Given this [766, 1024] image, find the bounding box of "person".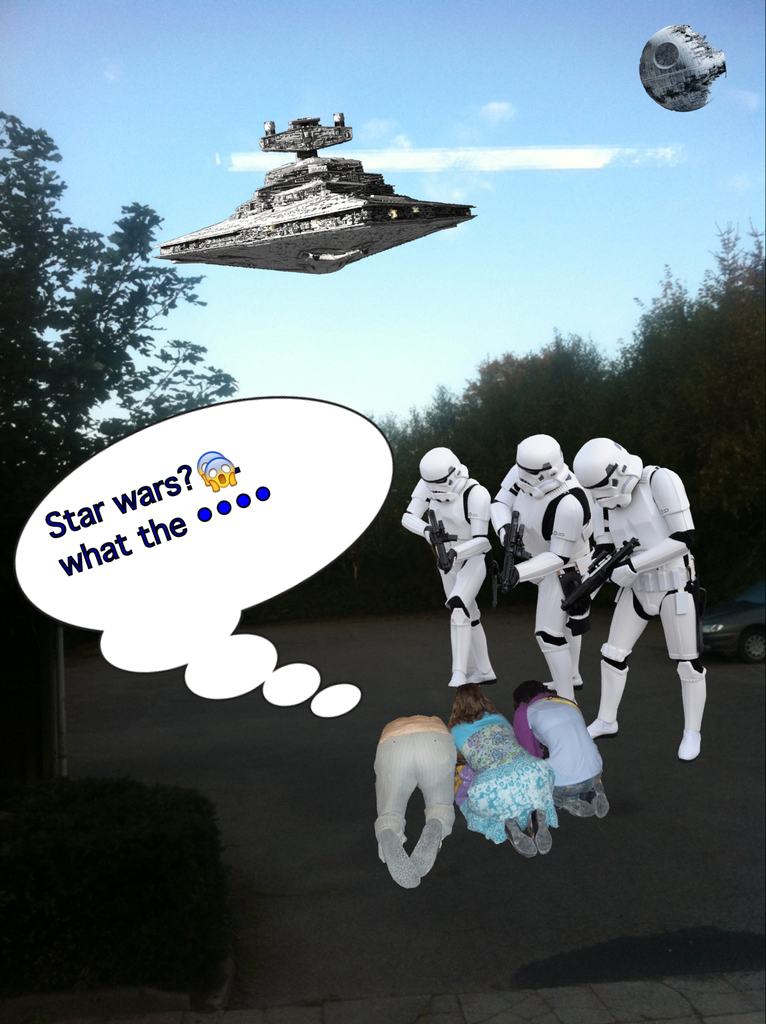
left=373, top=711, right=457, bottom=886.
